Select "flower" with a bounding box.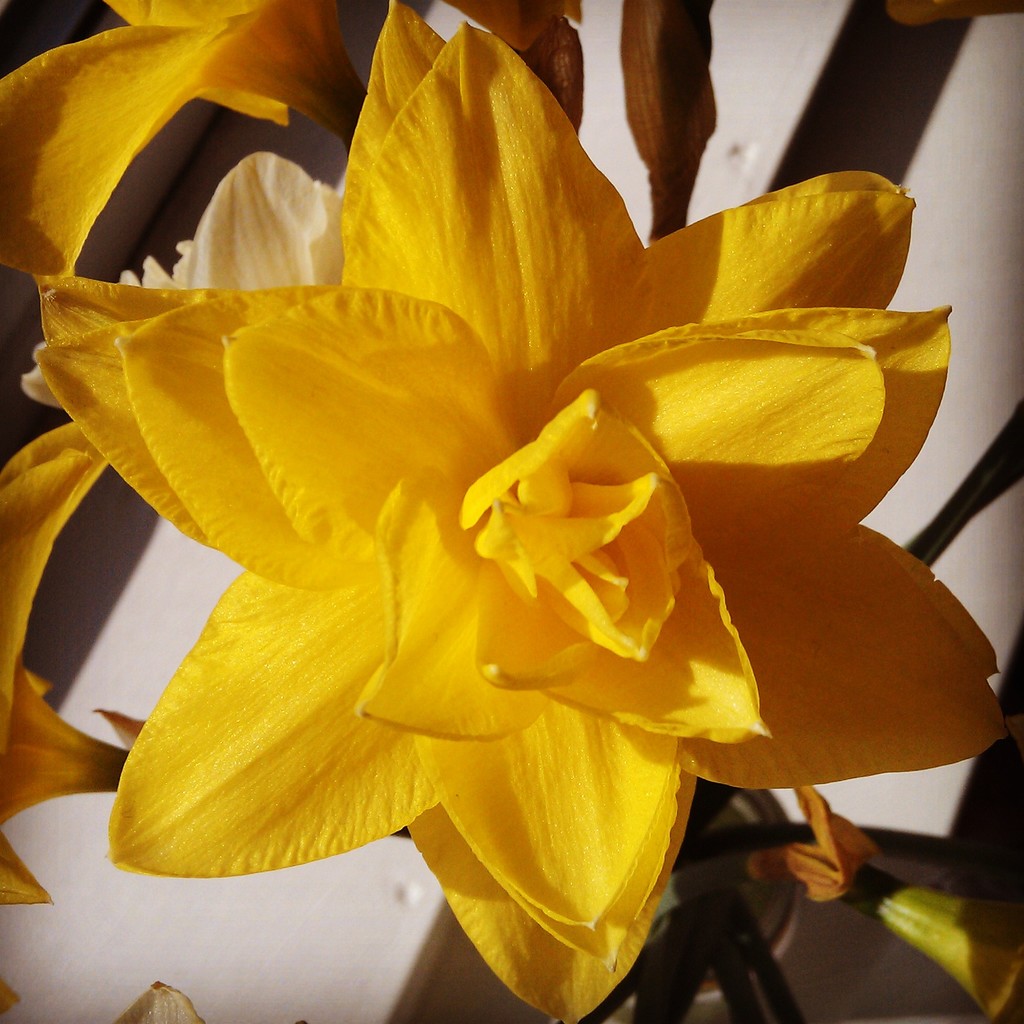
x1=22 y1=0 x2=1001 y2=1022.
